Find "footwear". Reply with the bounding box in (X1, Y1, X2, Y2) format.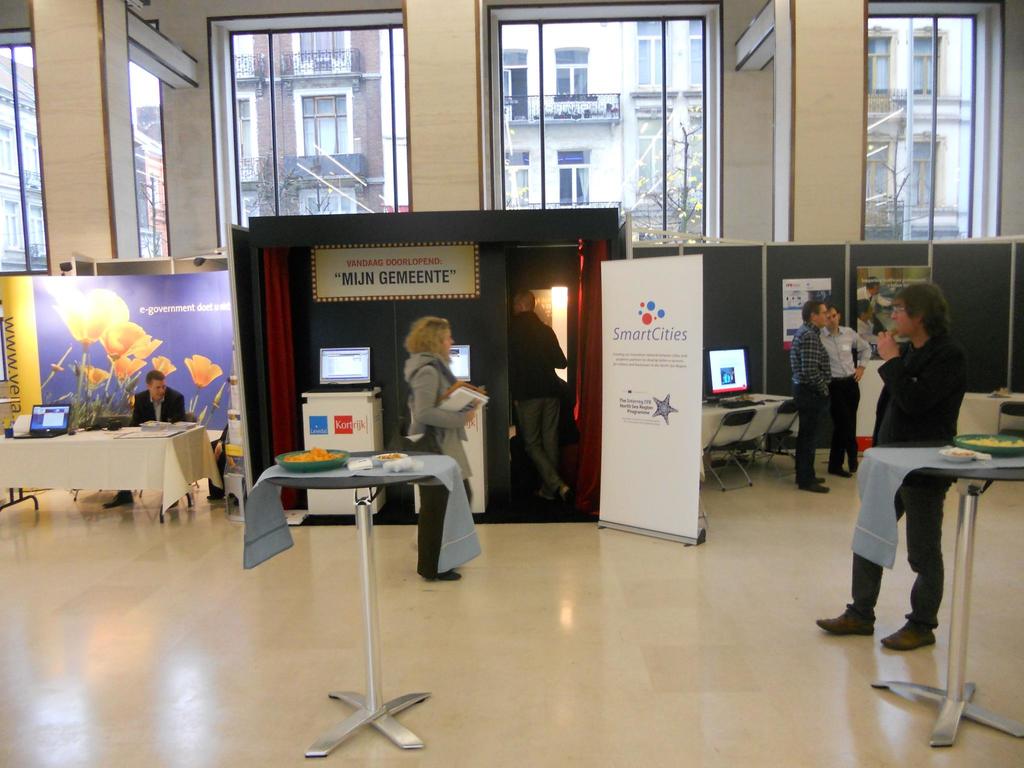
(432, 572, 462, 582).
